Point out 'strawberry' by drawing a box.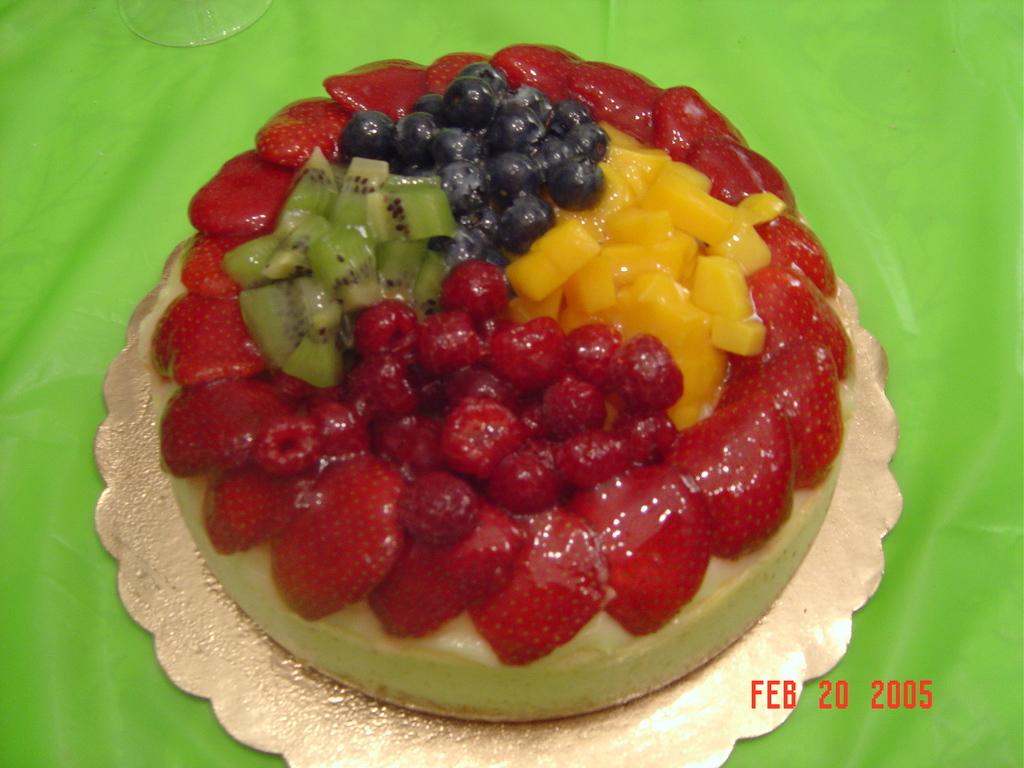
<bbox>670, 390, 796, 558</bbox>.
